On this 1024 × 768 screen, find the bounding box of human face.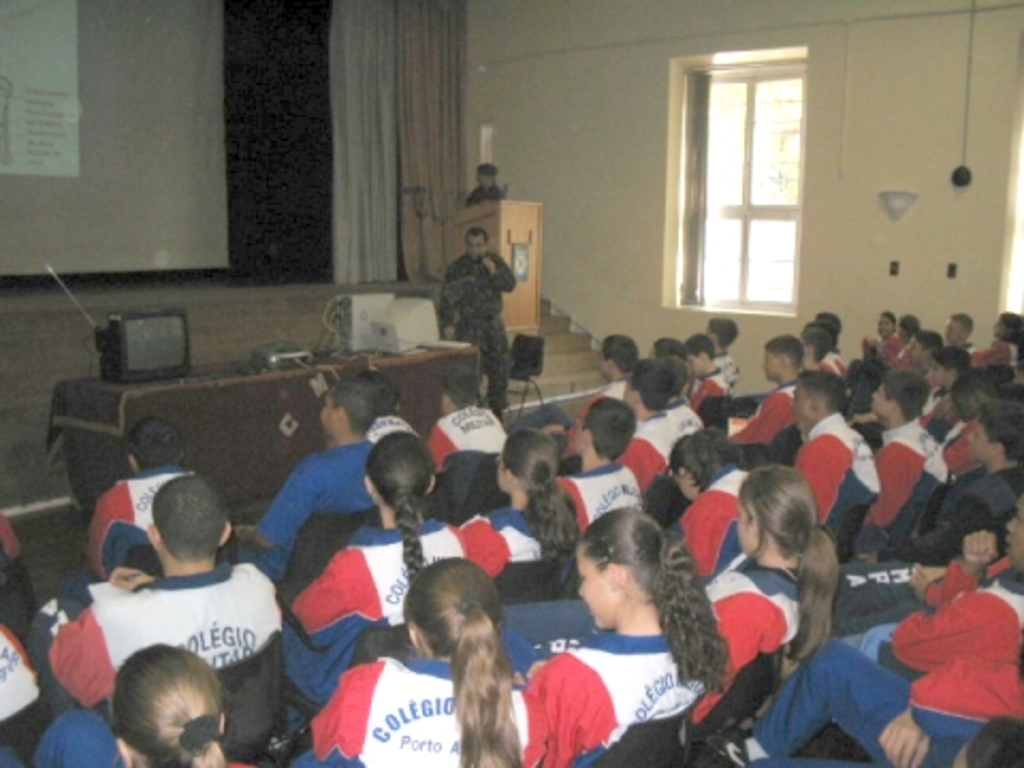
Bounding box: (left=909, top=339, right=922, bottom=363).
